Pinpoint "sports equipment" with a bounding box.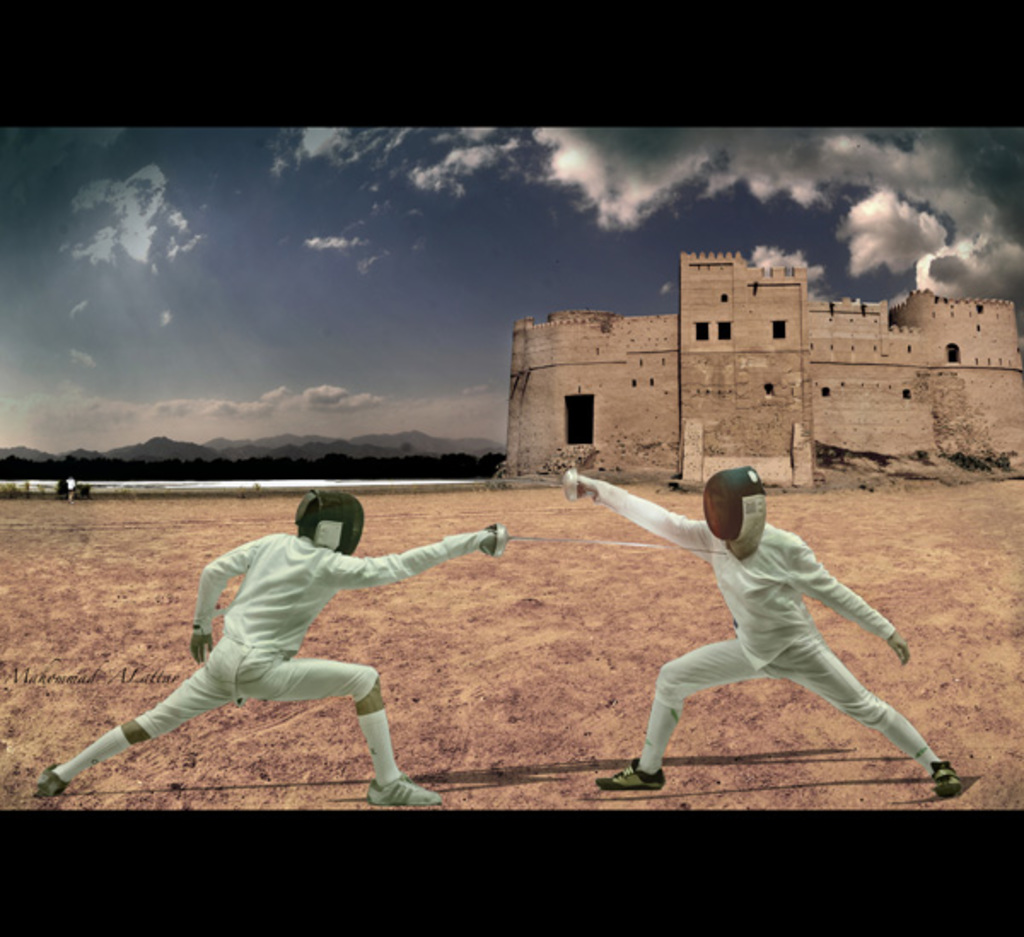
{"left": 292, "top": 483, "right": 367, "bottom": 560}.
